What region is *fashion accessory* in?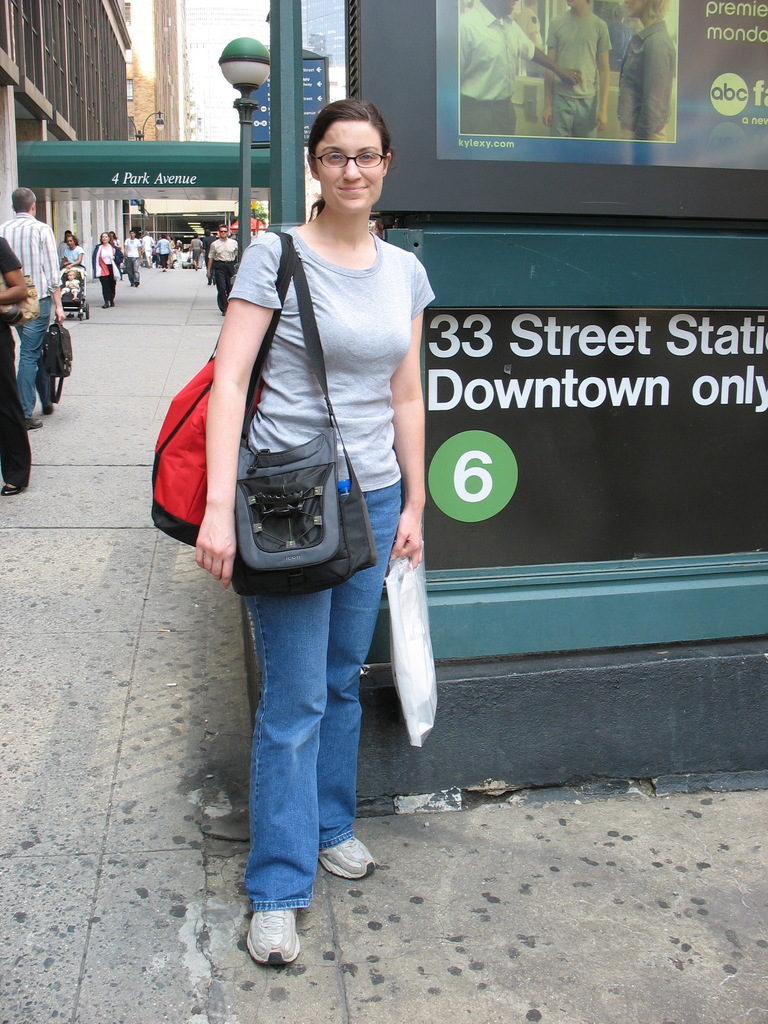
box=[228, 234, 380, 598].
